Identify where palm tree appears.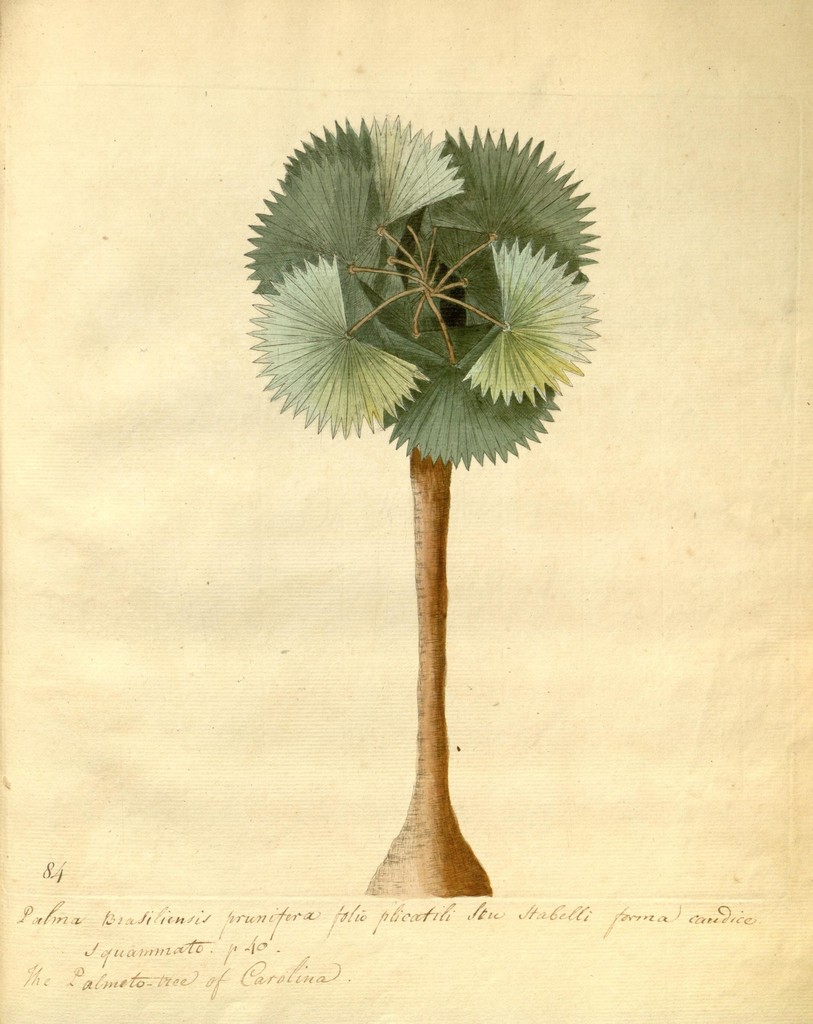
Appears at 259/170/621/838.
